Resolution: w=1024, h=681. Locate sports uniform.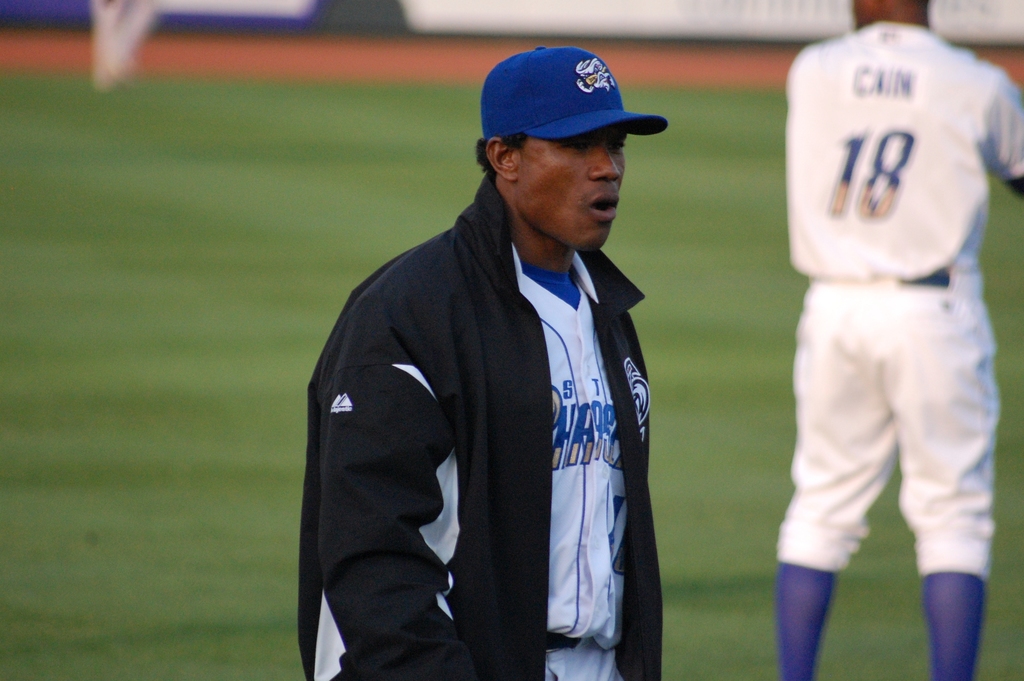
locate(751, 0, 1023, 675).
